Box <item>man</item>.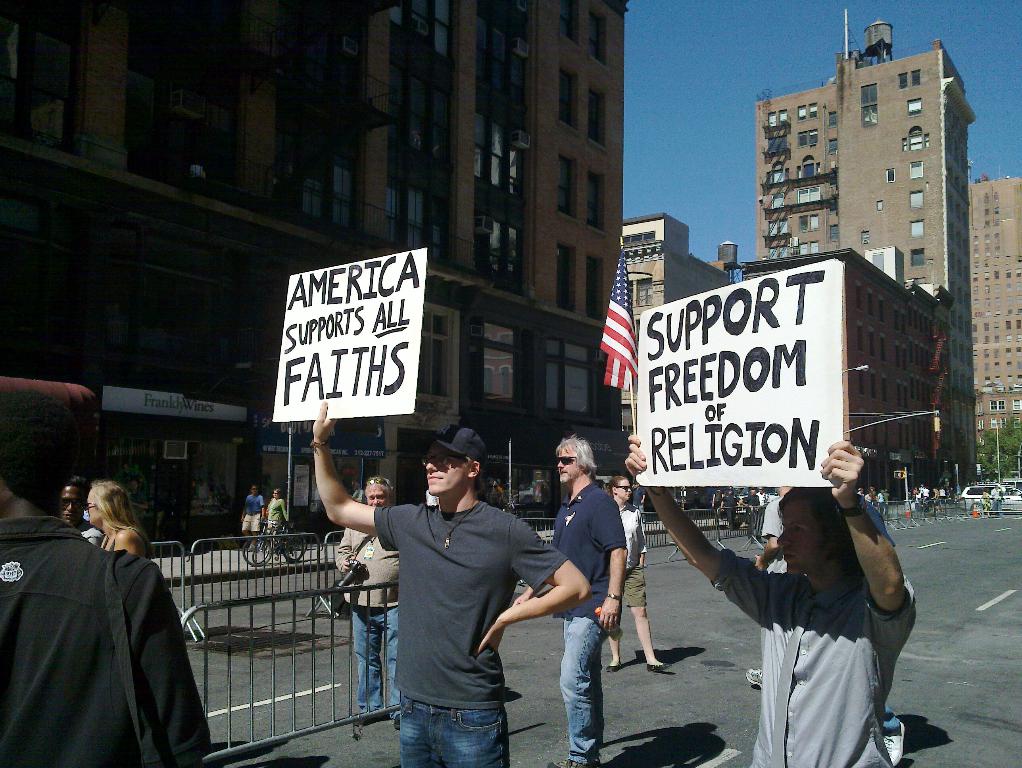
locate(620, 434, 915, 767).
